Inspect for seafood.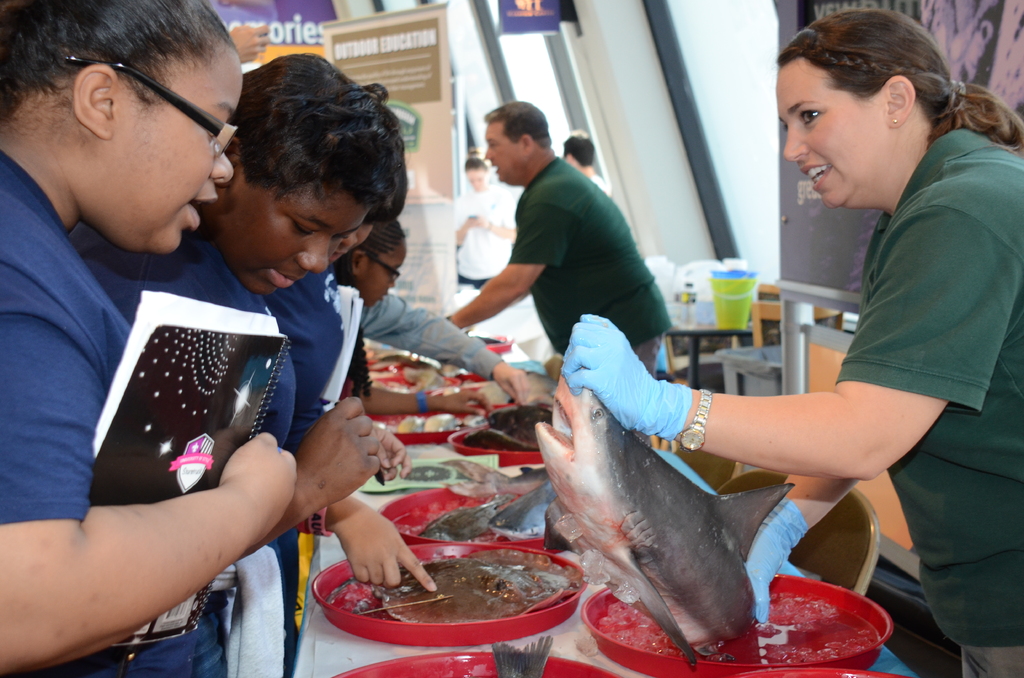
Inspection: locate(534, 369, 796, 672).
